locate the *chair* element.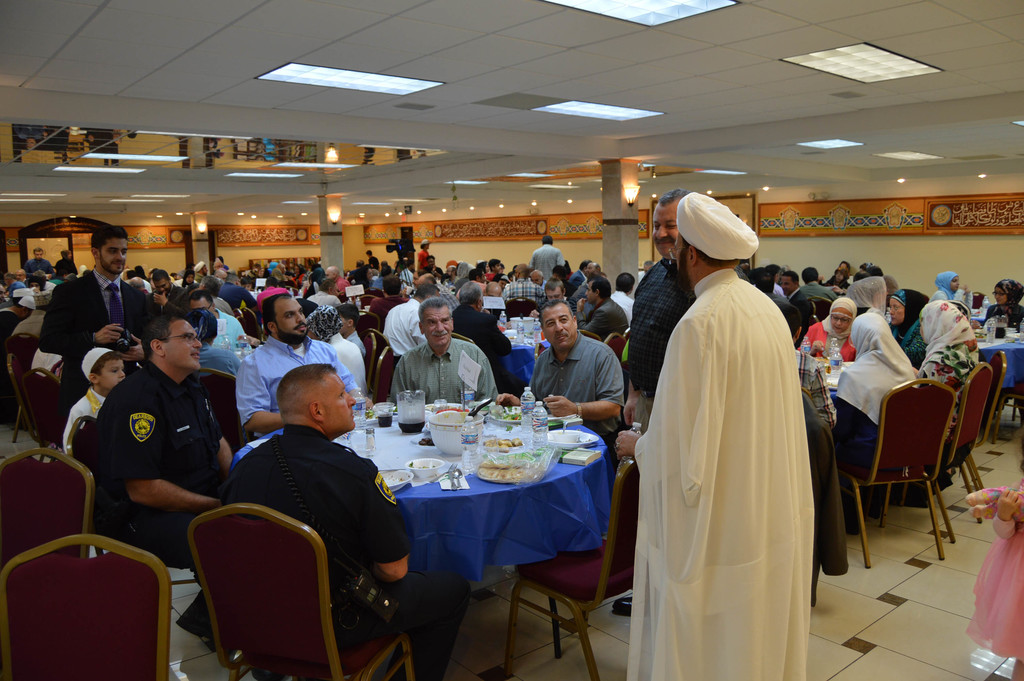
Element bbox: BBox(172, 511, 373, 680).
